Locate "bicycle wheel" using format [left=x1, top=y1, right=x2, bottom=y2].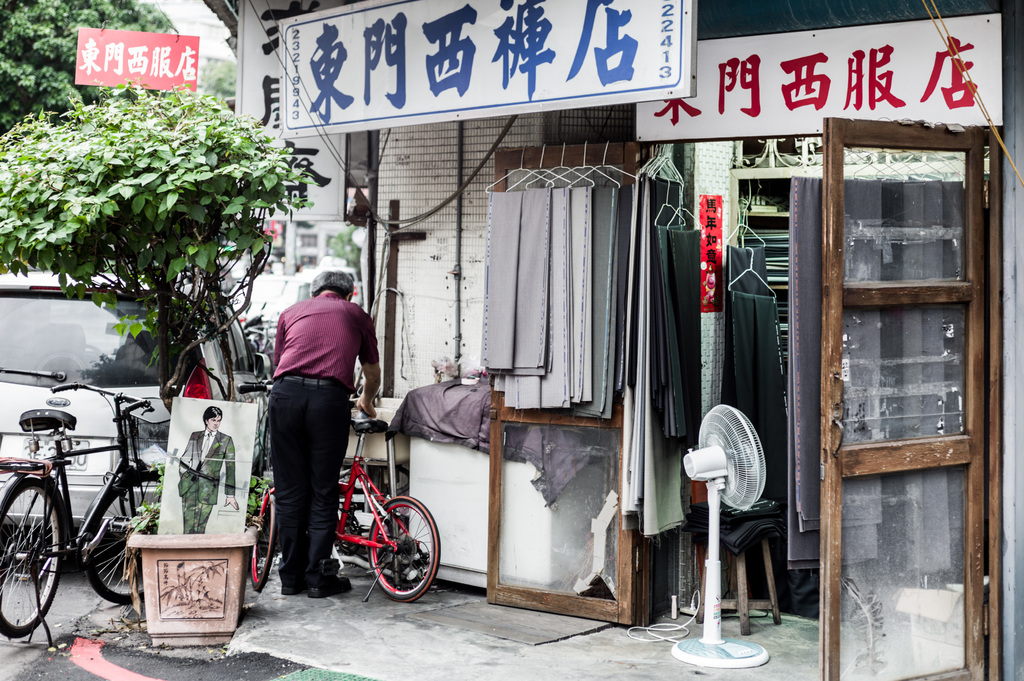
[left=0, top=476, right=64, bottom=638].
